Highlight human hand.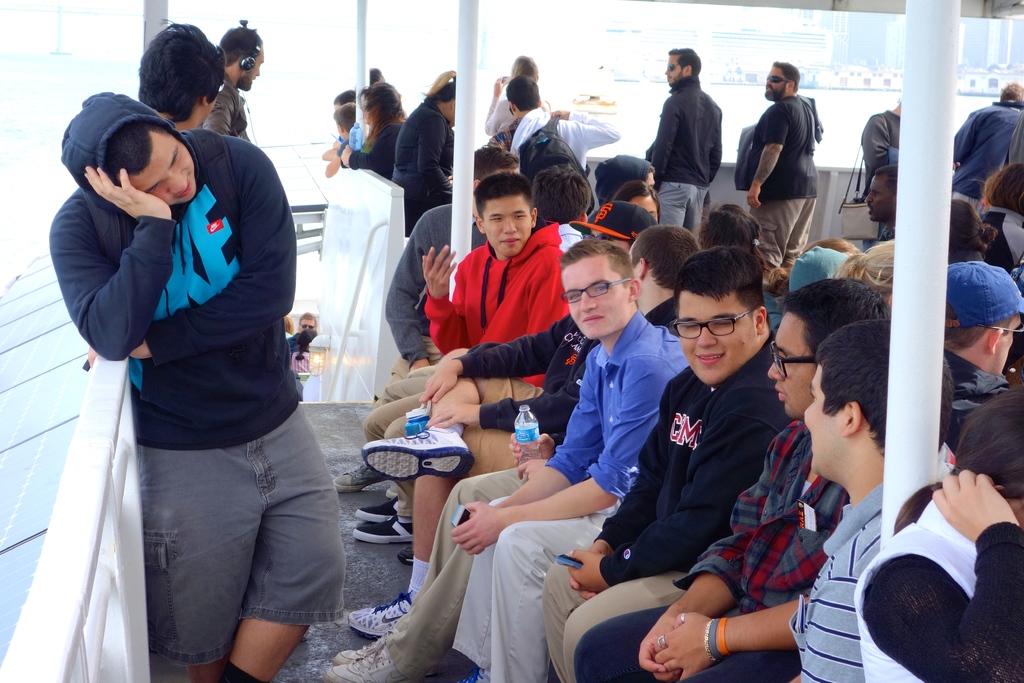
Highlighted region: bbox=[49, 165, 175, 361].
